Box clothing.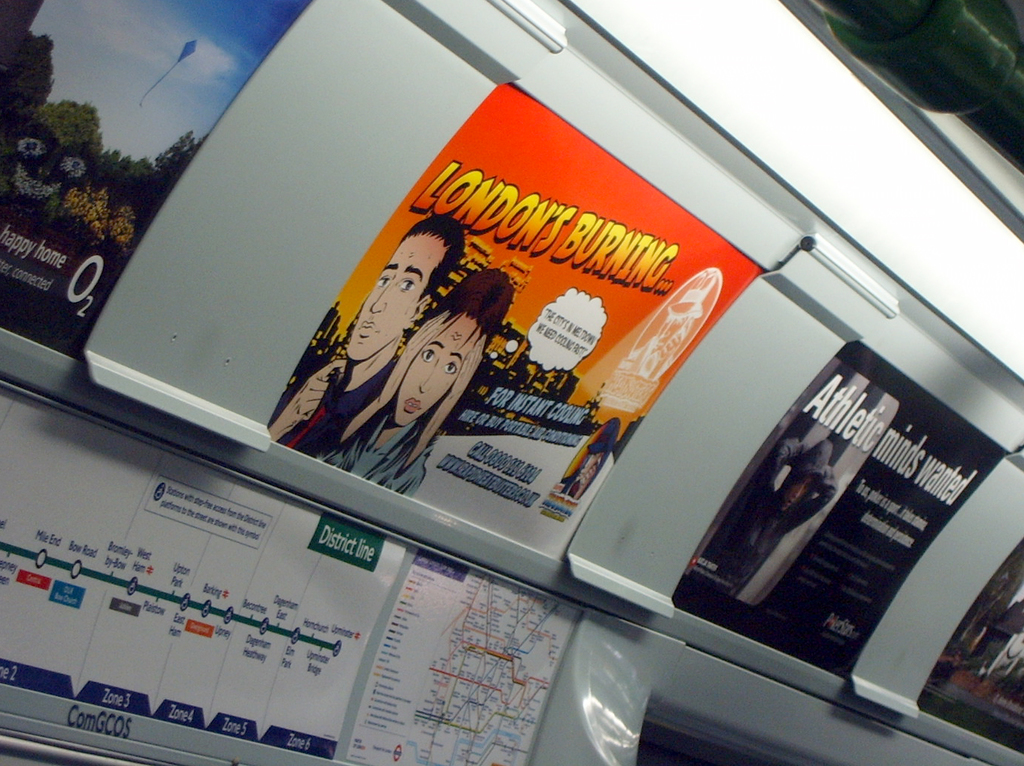
x1=707 y1=439 x2=840 y2=596.
